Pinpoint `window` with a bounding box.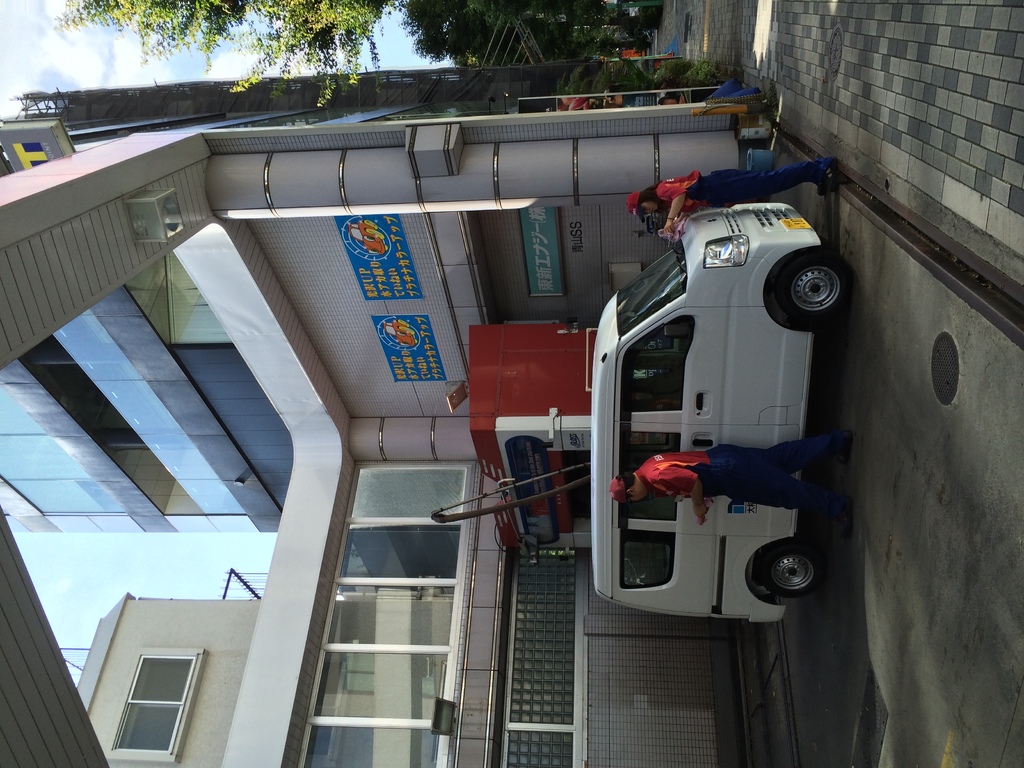
pyautogui.locateOnScreen(292, 468, 472, 767).
